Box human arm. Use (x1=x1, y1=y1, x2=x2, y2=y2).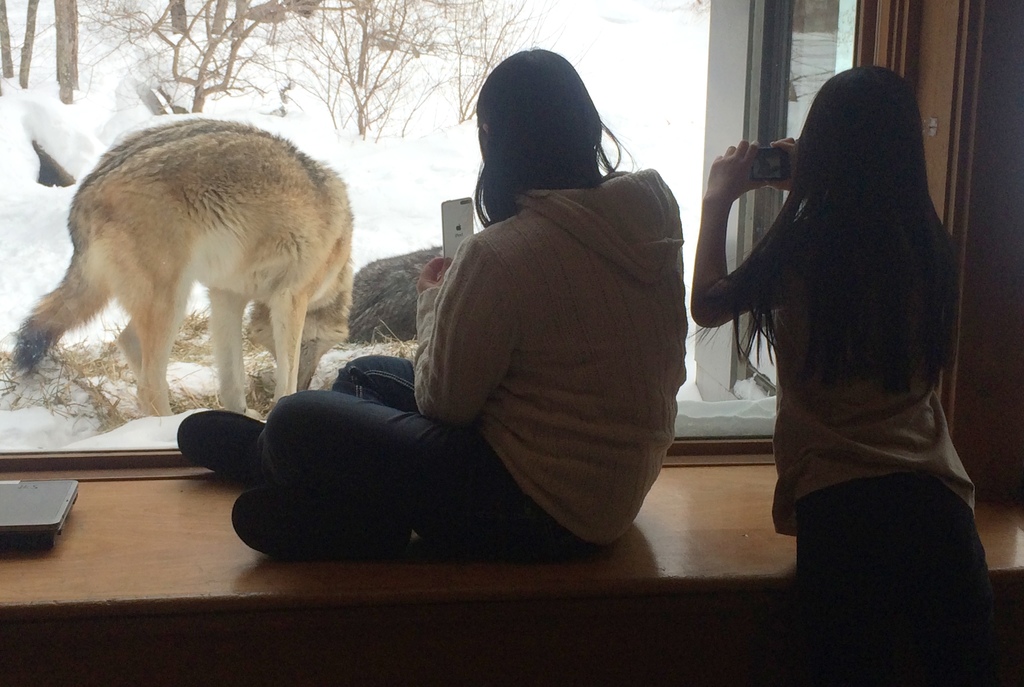
(x1=710, y1=143, x2=764, y2=307).
